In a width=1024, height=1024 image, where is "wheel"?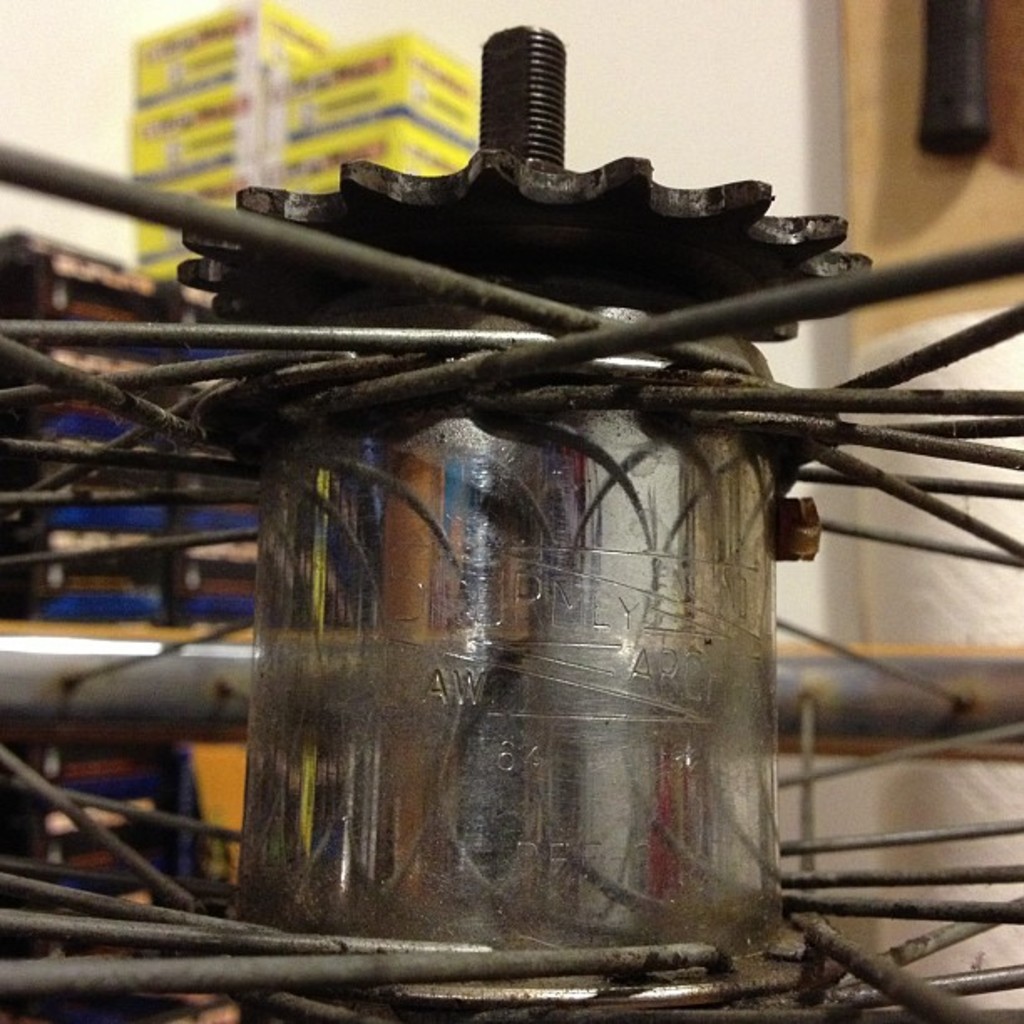
locate(0, 28, 1022, 1022).
